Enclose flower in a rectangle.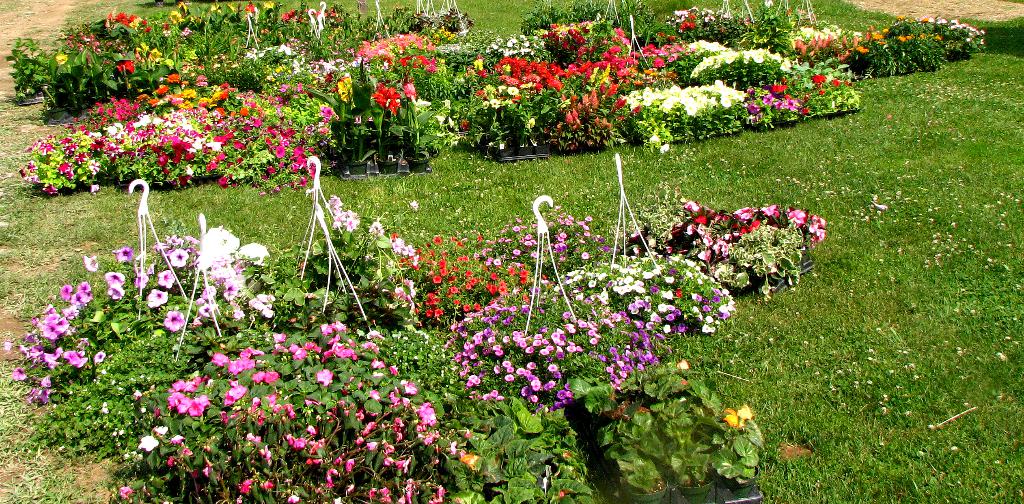
{"x1": 150, "y1": 286, "x2": 168, "y2": 307}.
